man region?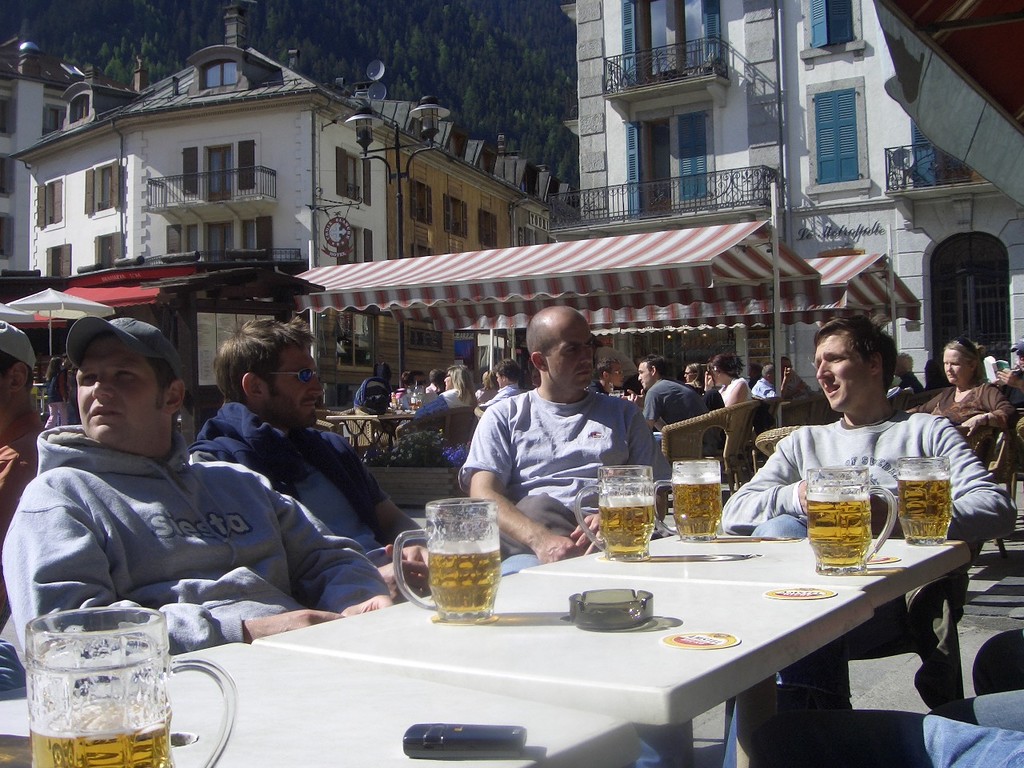
select_region(474, 362, 526, 418)
